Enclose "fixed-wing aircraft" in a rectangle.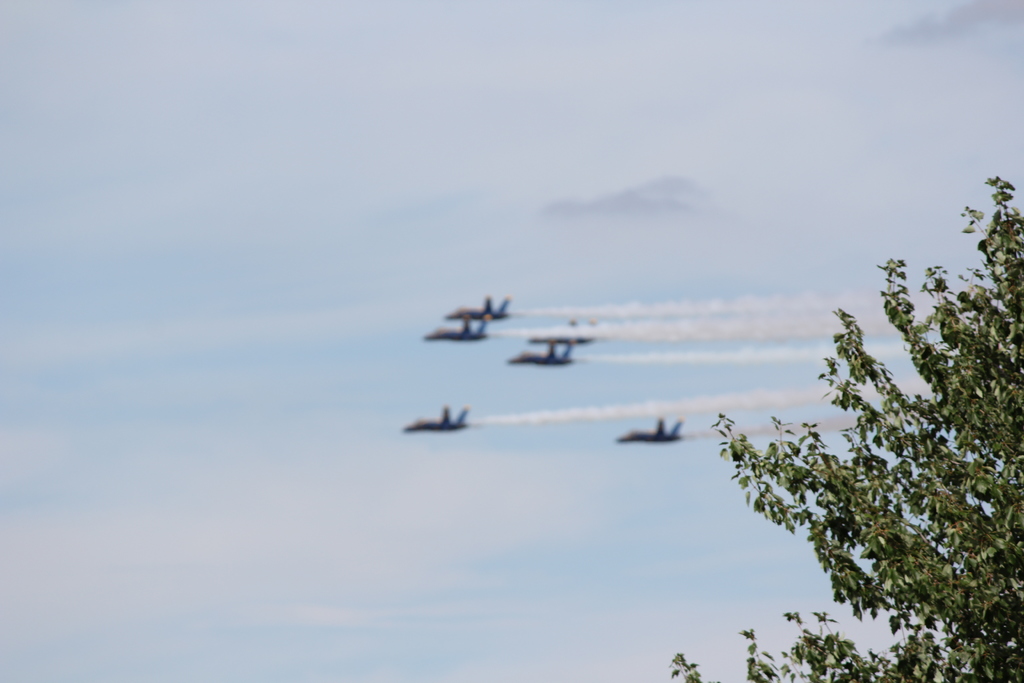
detection(610, 415, 689, 449).
